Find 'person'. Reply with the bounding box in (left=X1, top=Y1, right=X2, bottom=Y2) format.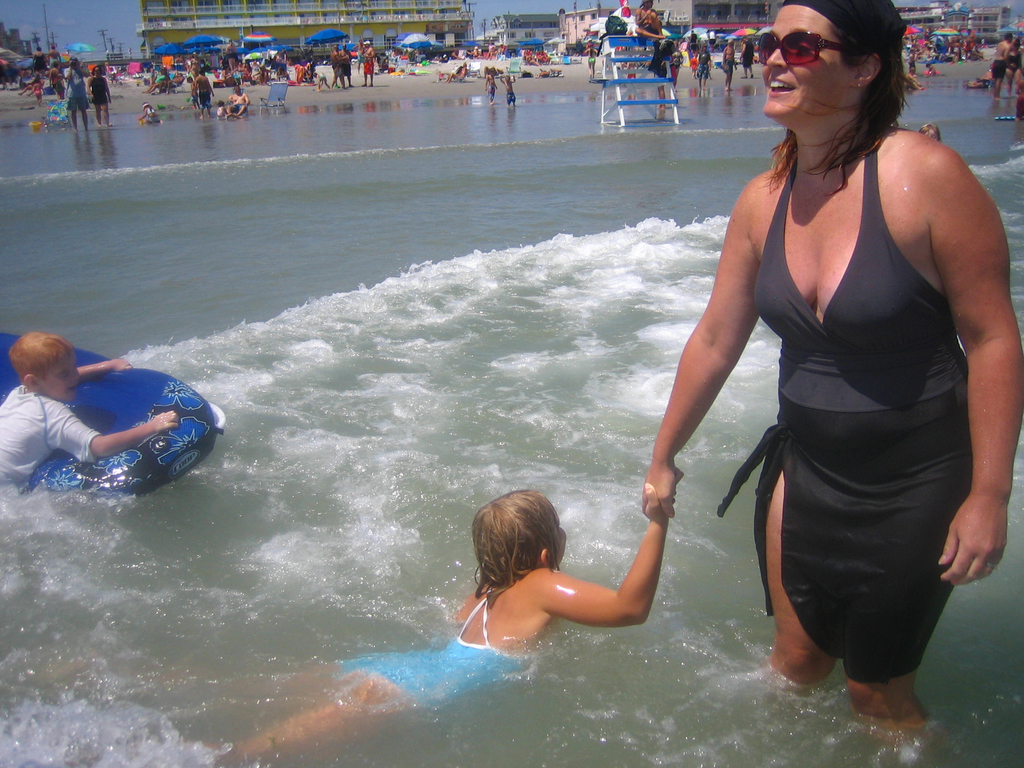
(left=194, top=73, right=215, bottom=109).
